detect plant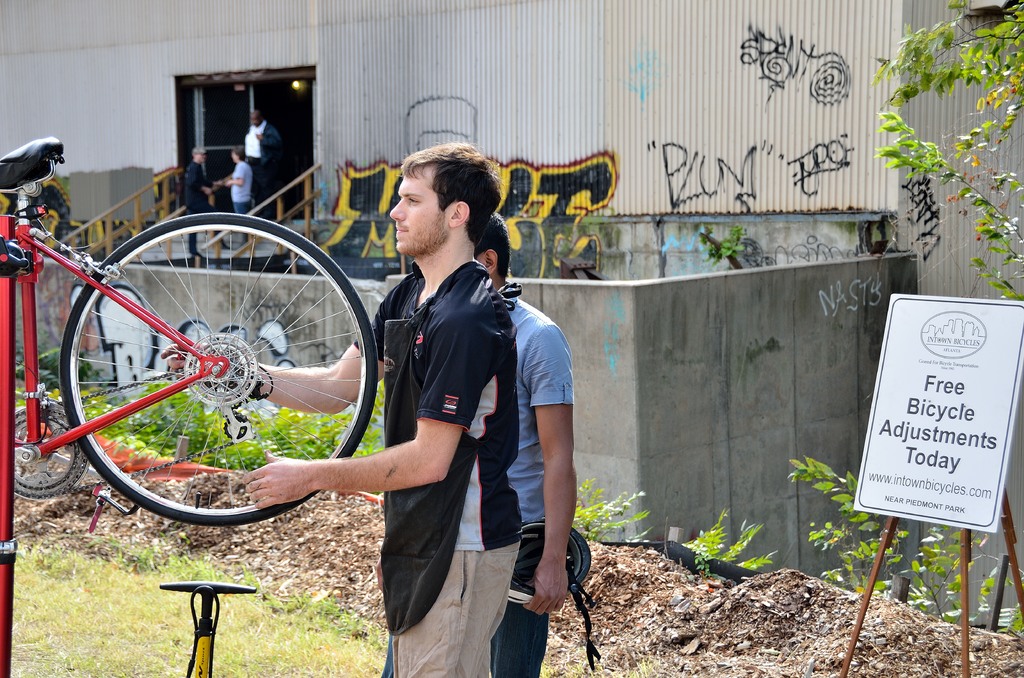
locate(682, 502, 789, 576)
